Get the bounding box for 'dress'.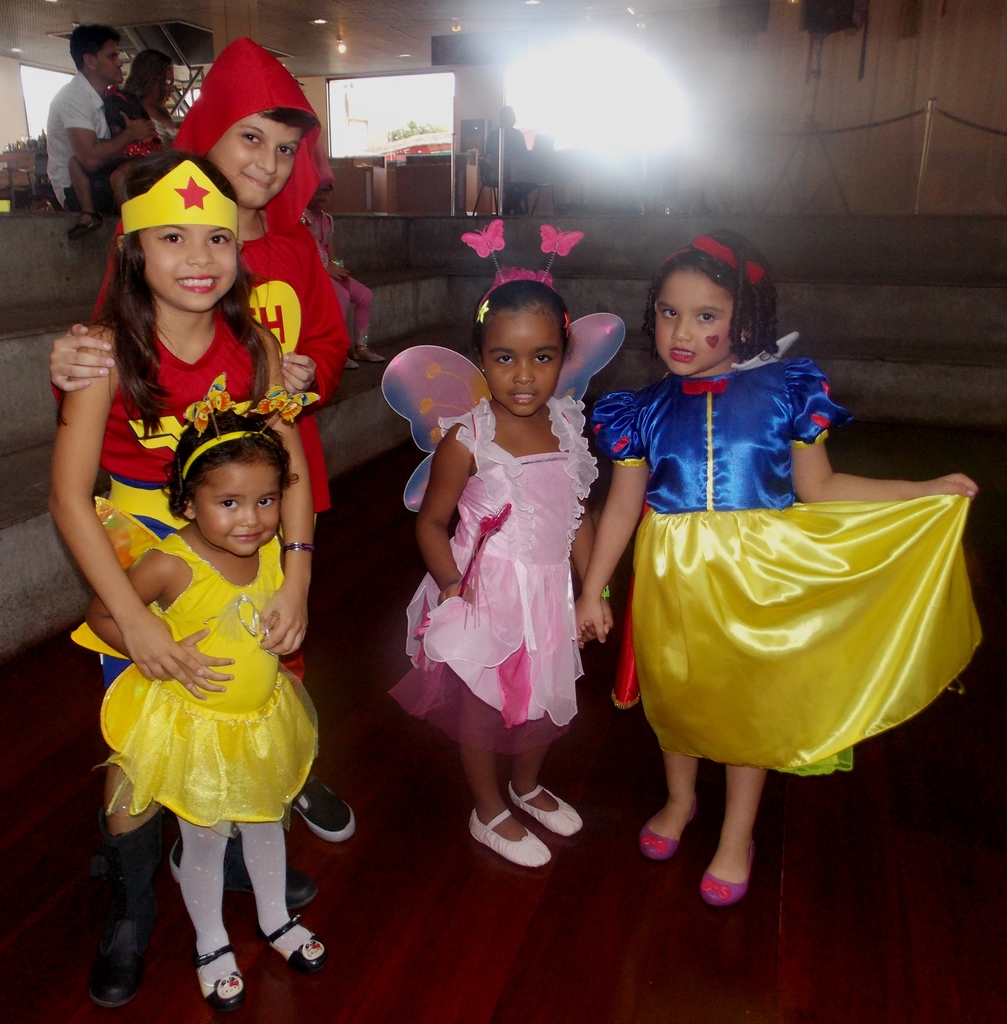
crop(104, 531, 321, 832).
